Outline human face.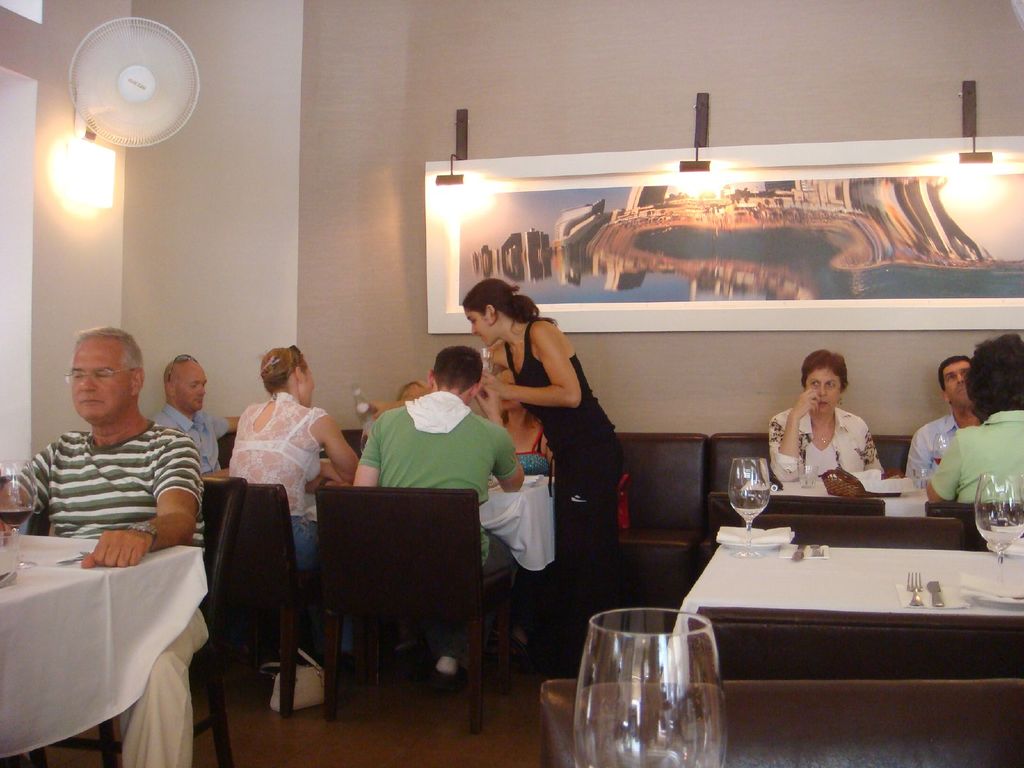
Outline: <bbox>173, 360, 207, 414</bbox>.
